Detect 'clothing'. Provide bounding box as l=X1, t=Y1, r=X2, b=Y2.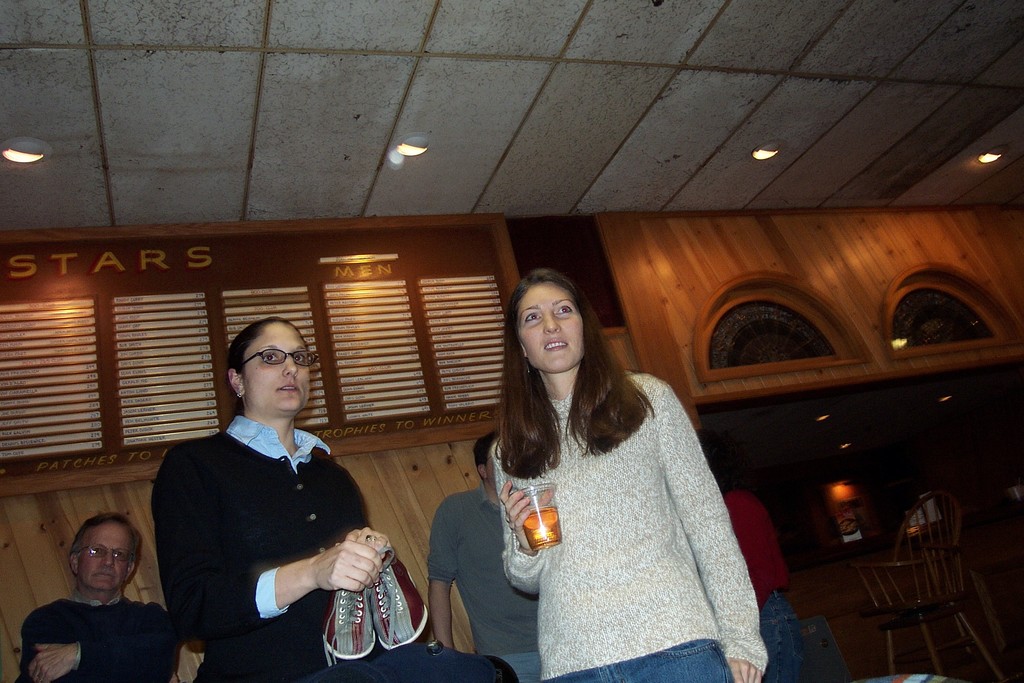
l=150, t=414, r=373, b=682.
